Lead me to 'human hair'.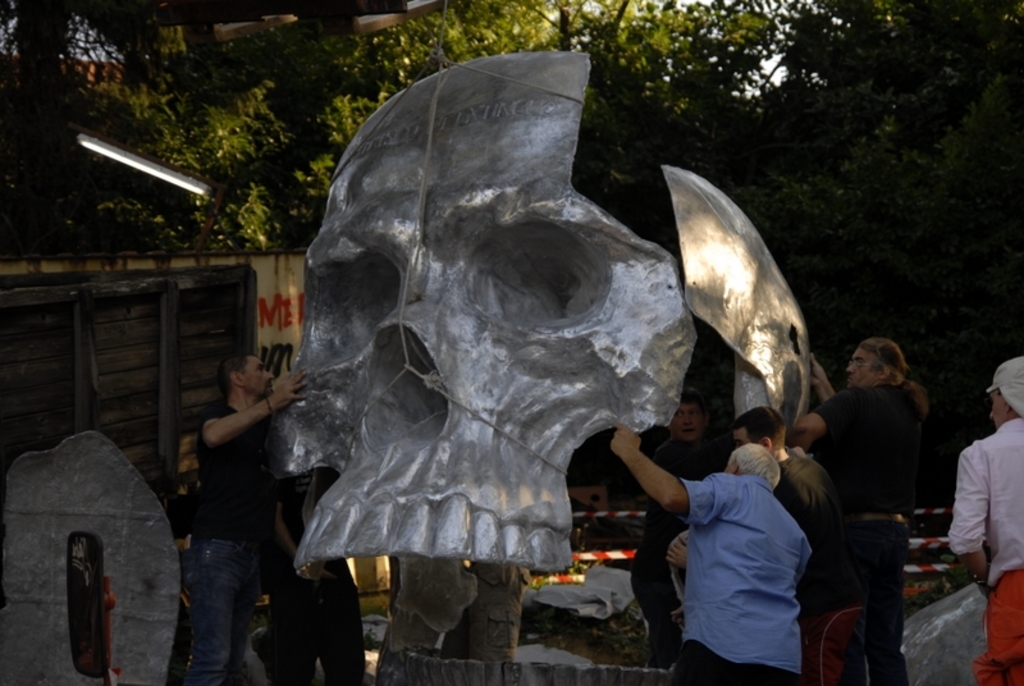
Lead to <box>728,436,778,490</box>.
